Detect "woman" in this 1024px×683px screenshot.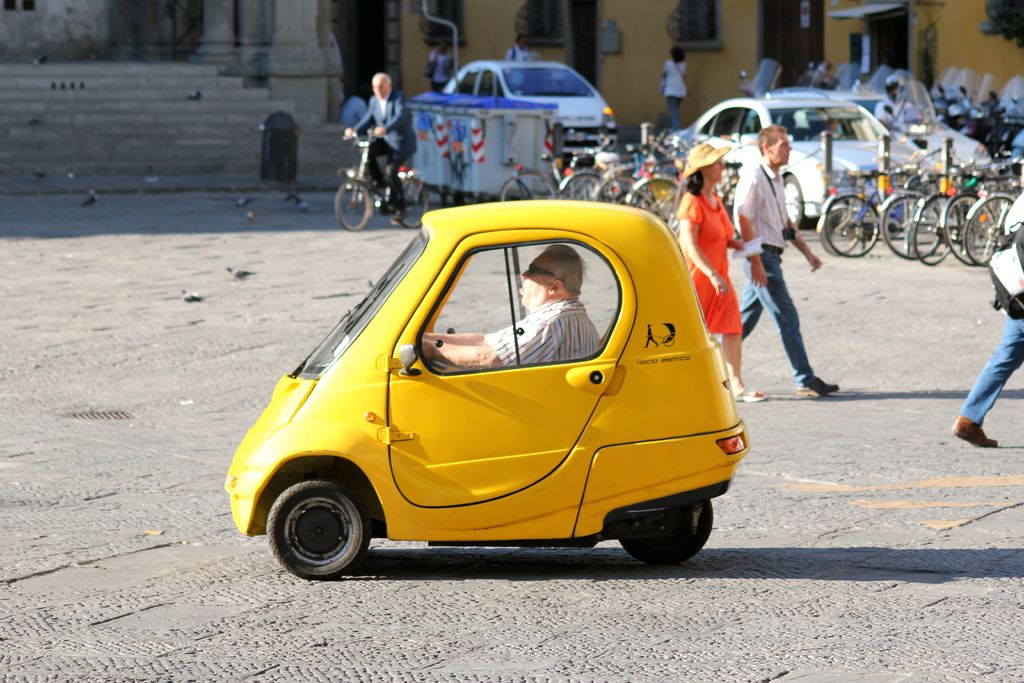
Detection: l=662, t=44, r=689, b=133.
